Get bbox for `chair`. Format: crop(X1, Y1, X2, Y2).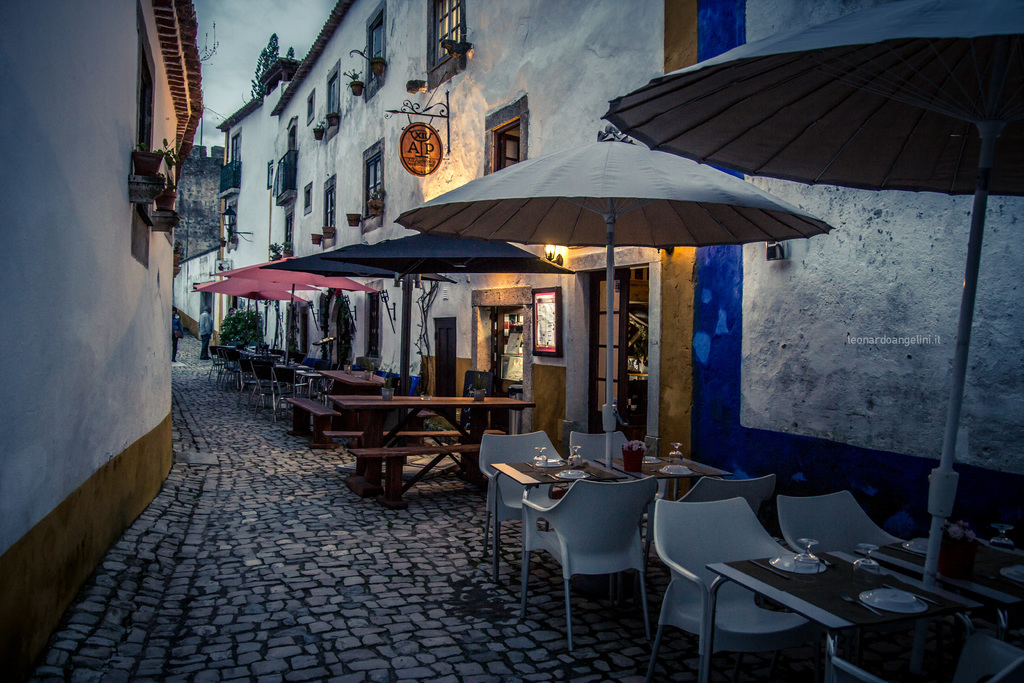
crop(650, 495, 820, 682).
